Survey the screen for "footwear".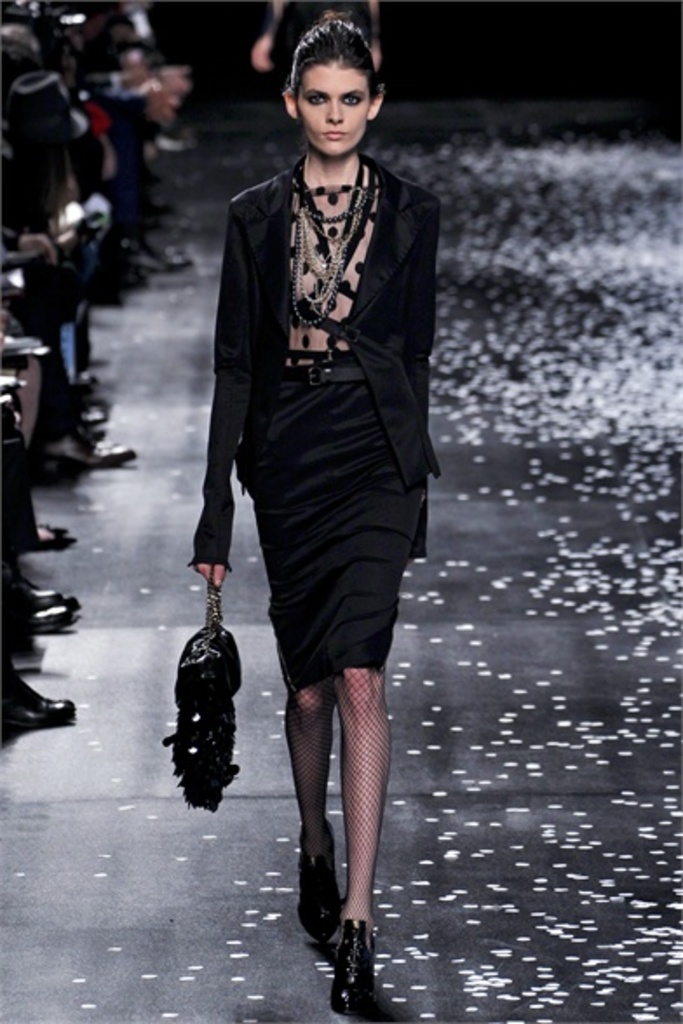
Survey found: 289,832,345,946.
